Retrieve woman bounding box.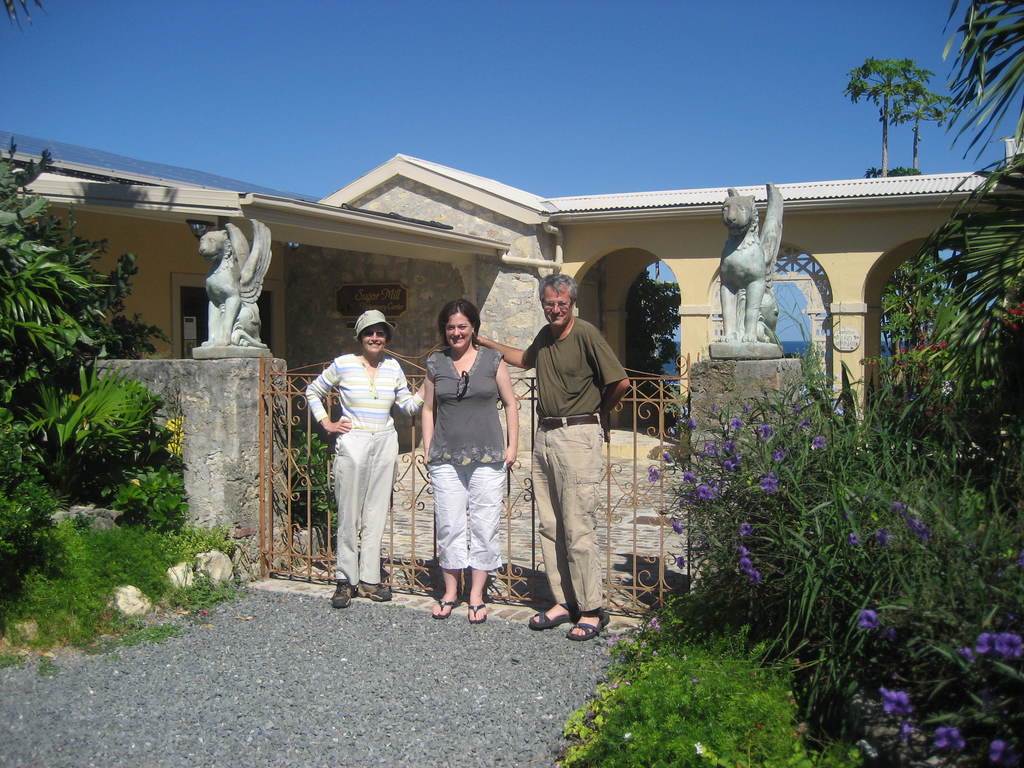
Bounding box: locate(298, 304, 433, 618).
